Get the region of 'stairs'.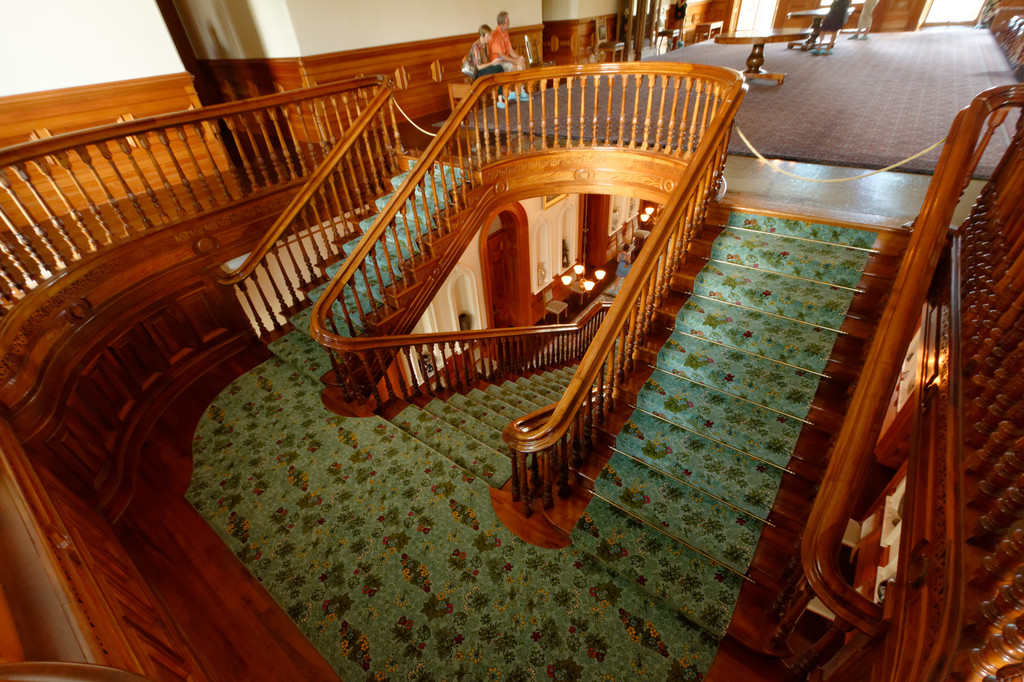
(184,143,906,681).
